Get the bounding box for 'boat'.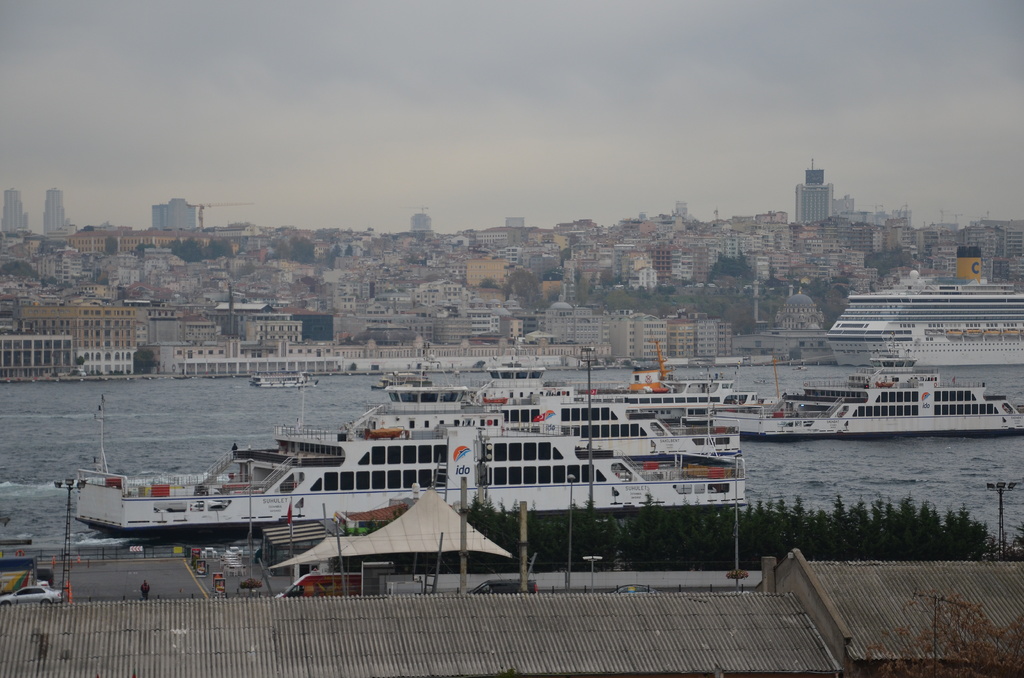
left=569, top=359, right=742, bottom=417.
